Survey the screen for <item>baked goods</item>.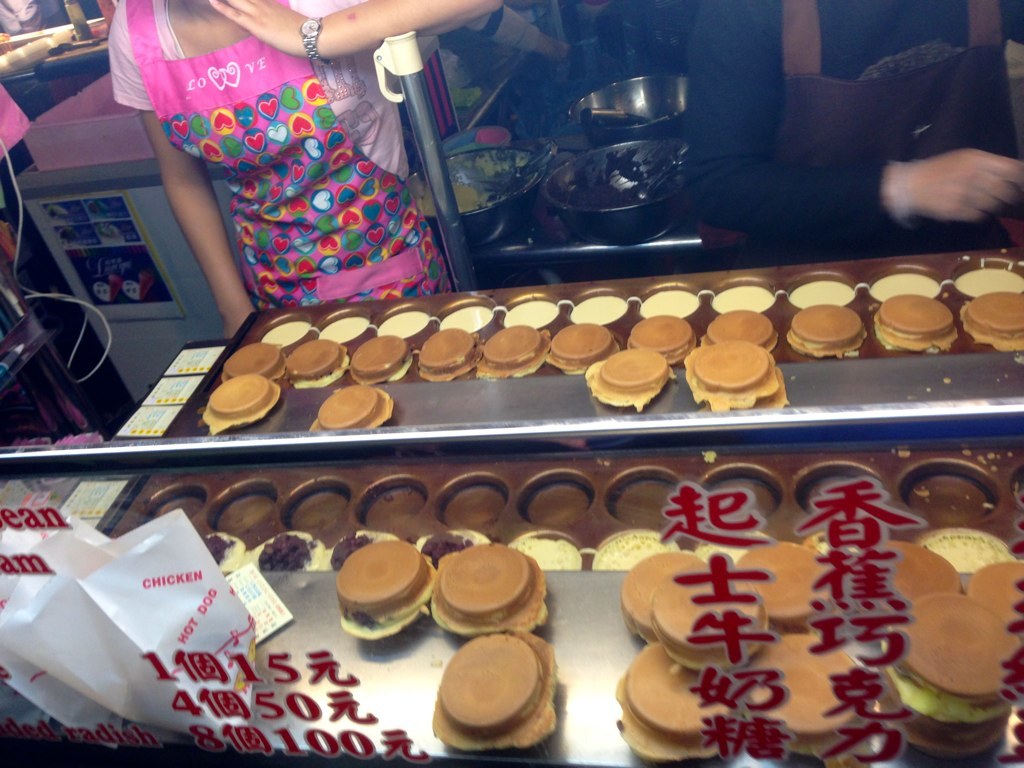
Survey found: [198, 373, 276, 436].
